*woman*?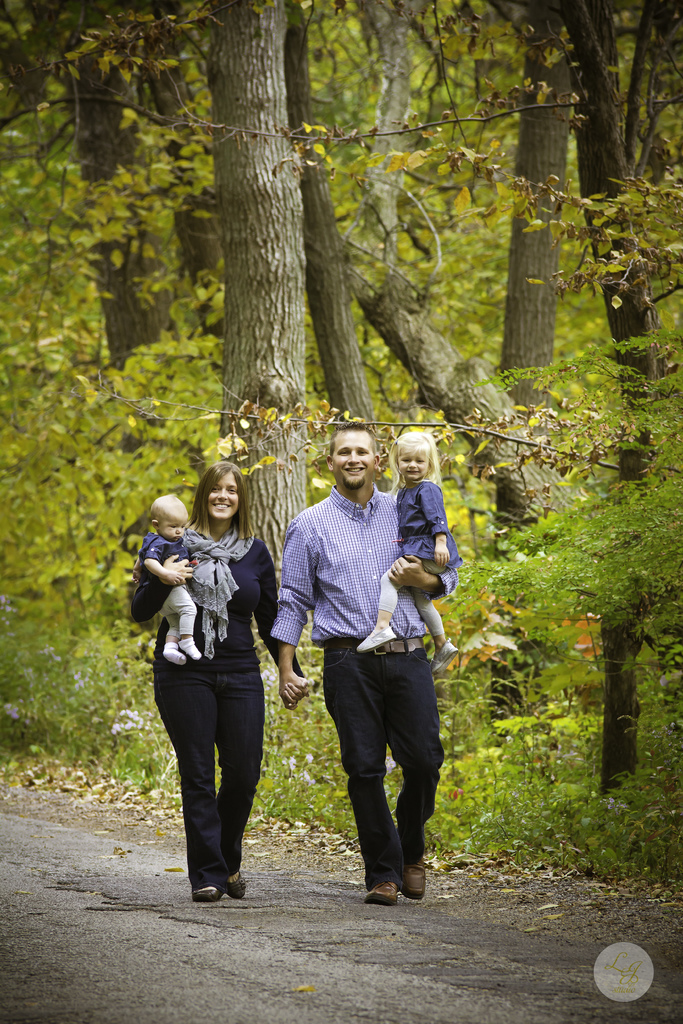
<box>138,457,284,905</box>
